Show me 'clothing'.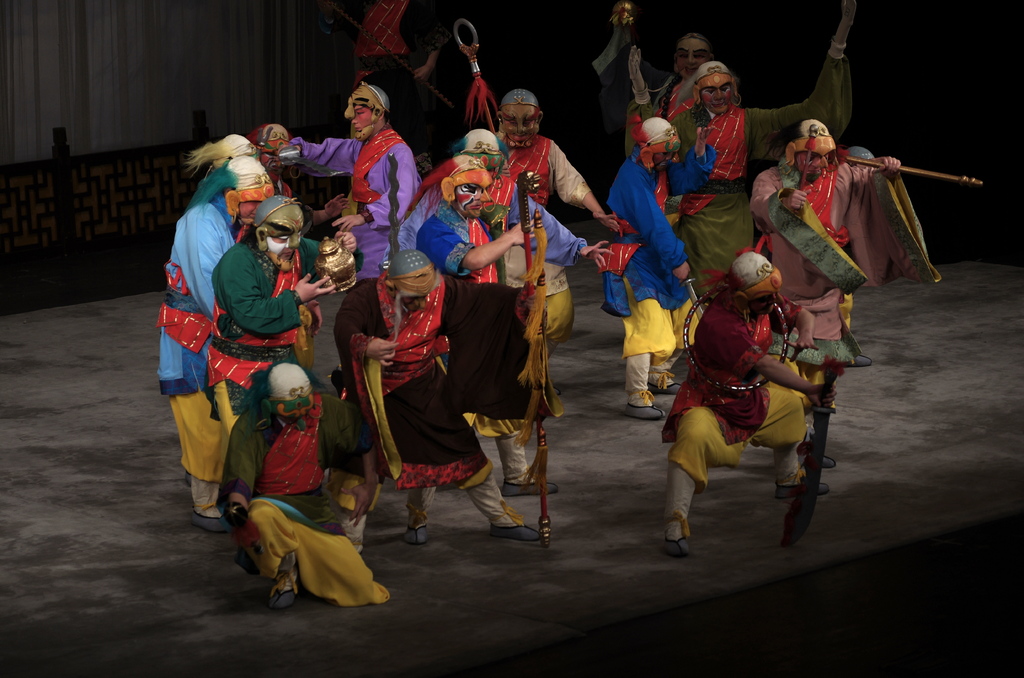
'clothing' is here: <box>211,235,339,463</box>.
